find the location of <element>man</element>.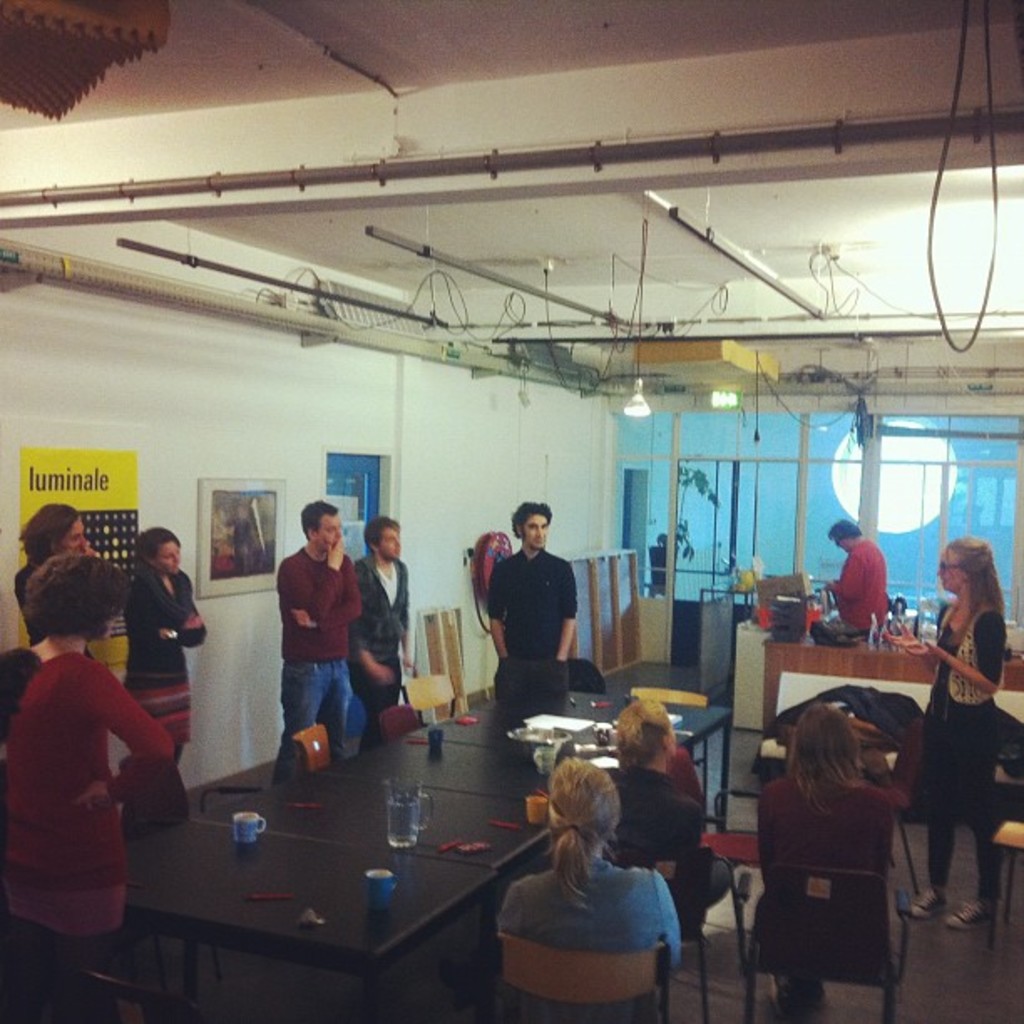
Location: select_region(350, 512, 417, 748).
